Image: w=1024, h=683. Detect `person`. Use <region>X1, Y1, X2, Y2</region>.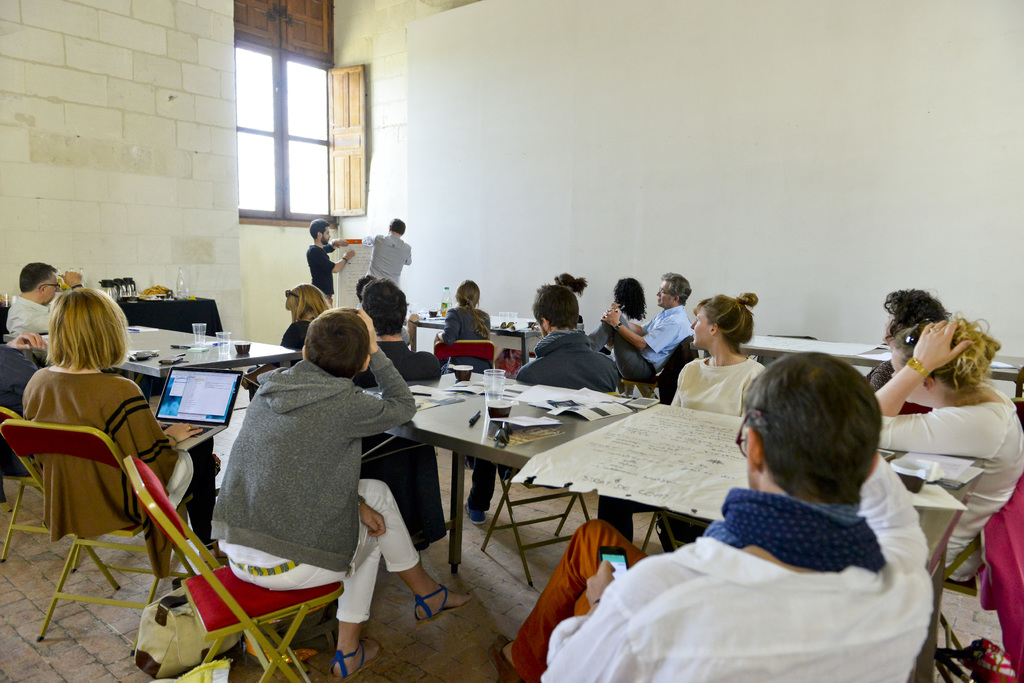
<region>874, 316, 1023, 586</region>.
